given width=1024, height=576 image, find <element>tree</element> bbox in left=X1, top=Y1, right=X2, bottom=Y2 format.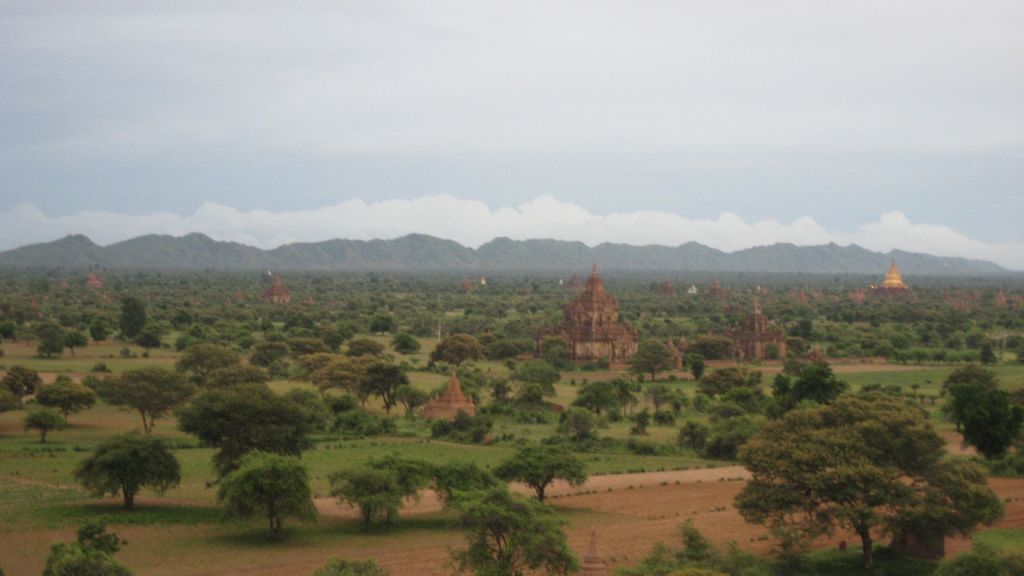
left=177, top=342, right=232, bottom=381.
